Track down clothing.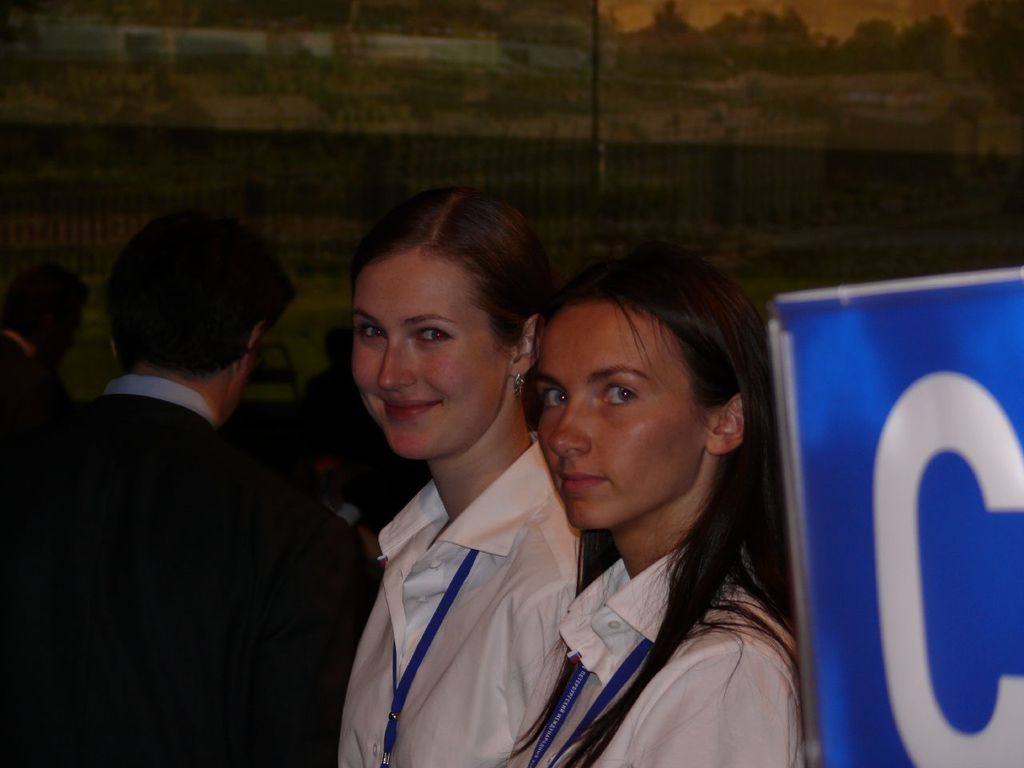
Tracked to left=30, top=376, right=357, bottom=766.
